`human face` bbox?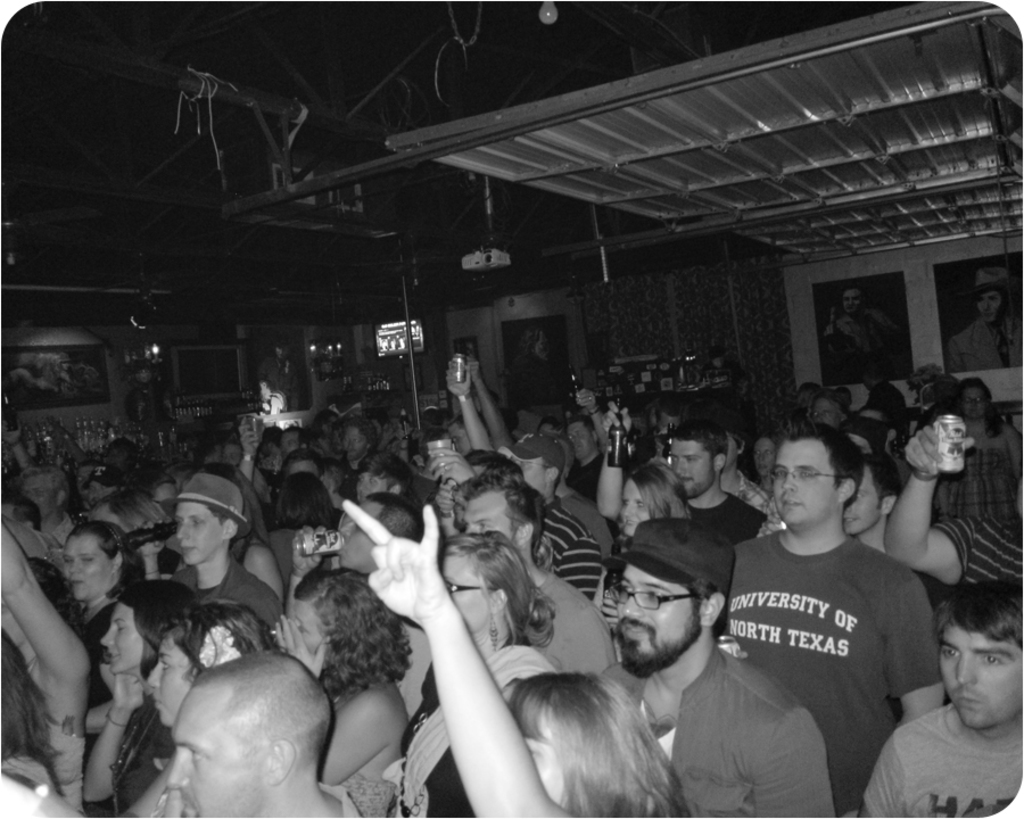
864/408/892/440
